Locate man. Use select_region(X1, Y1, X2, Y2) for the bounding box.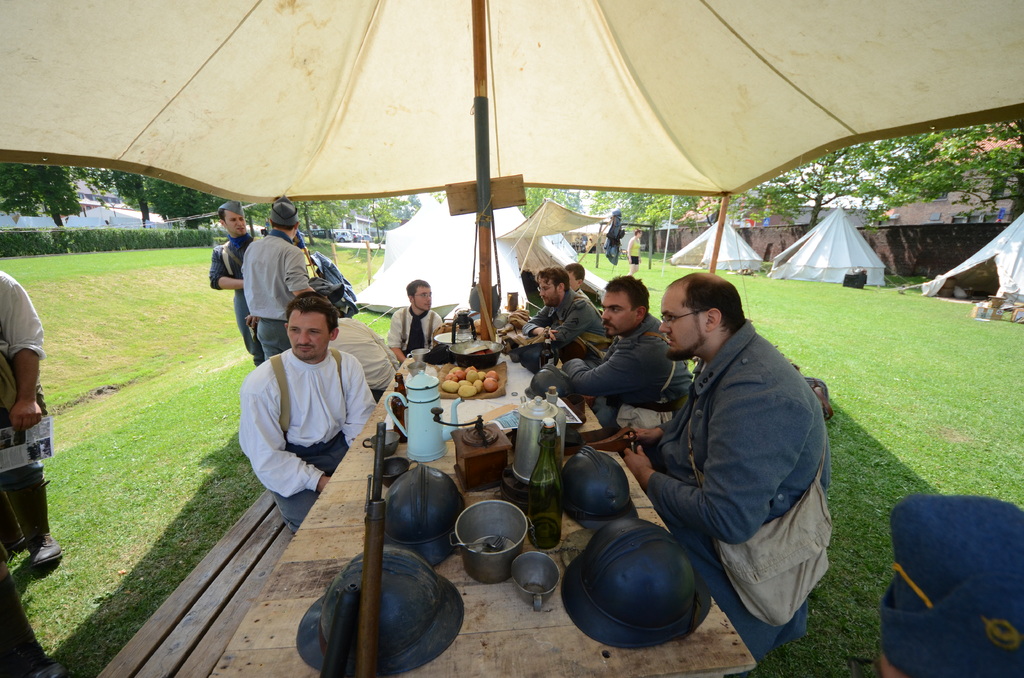
select_region(562, 271, 691, 433).
